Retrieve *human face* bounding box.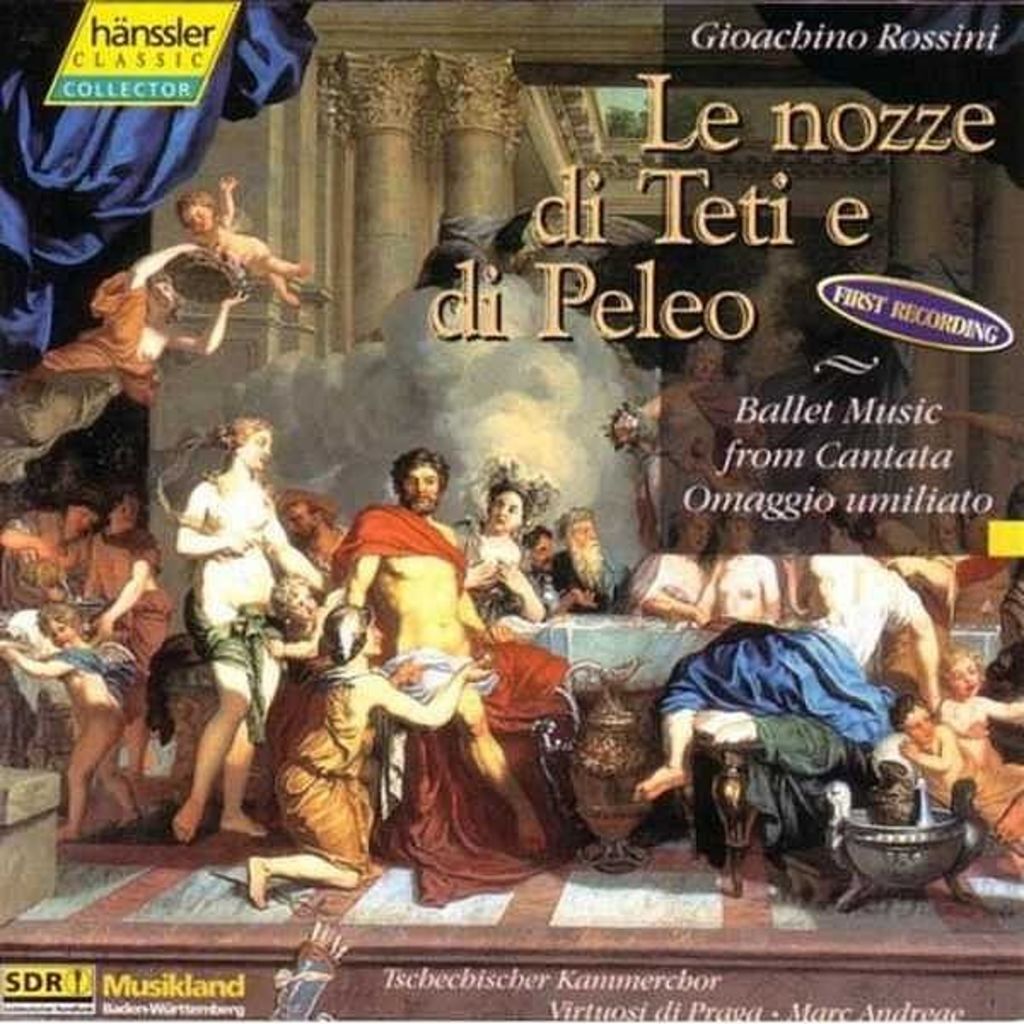
Bounding box: box=[684, 524, 703, 555].
